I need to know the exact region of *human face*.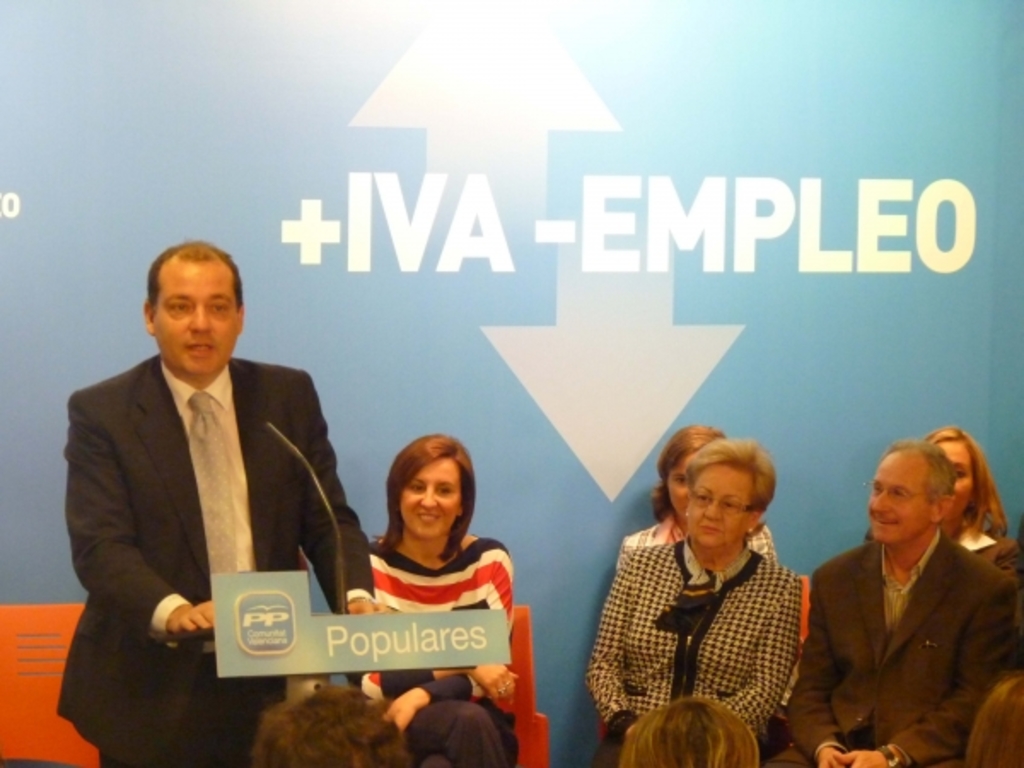
Region: x1=393 y1=463 x2=463 y2=532.
